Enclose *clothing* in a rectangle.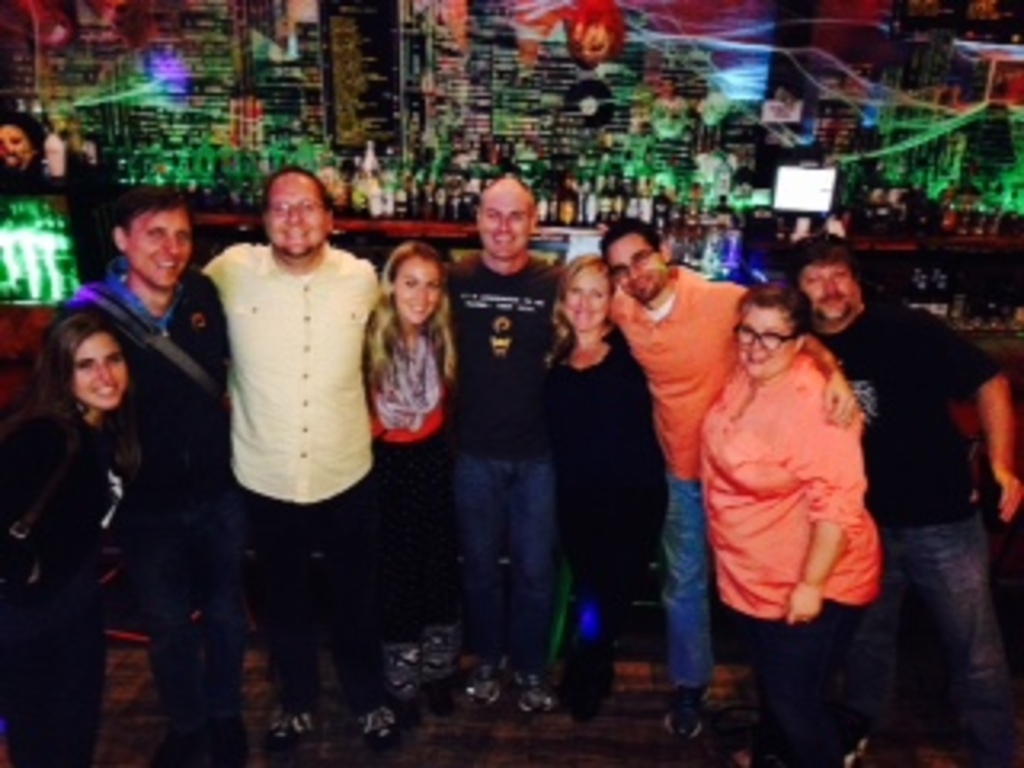
[x1=378, y1=298, x2=458, y2=656].
